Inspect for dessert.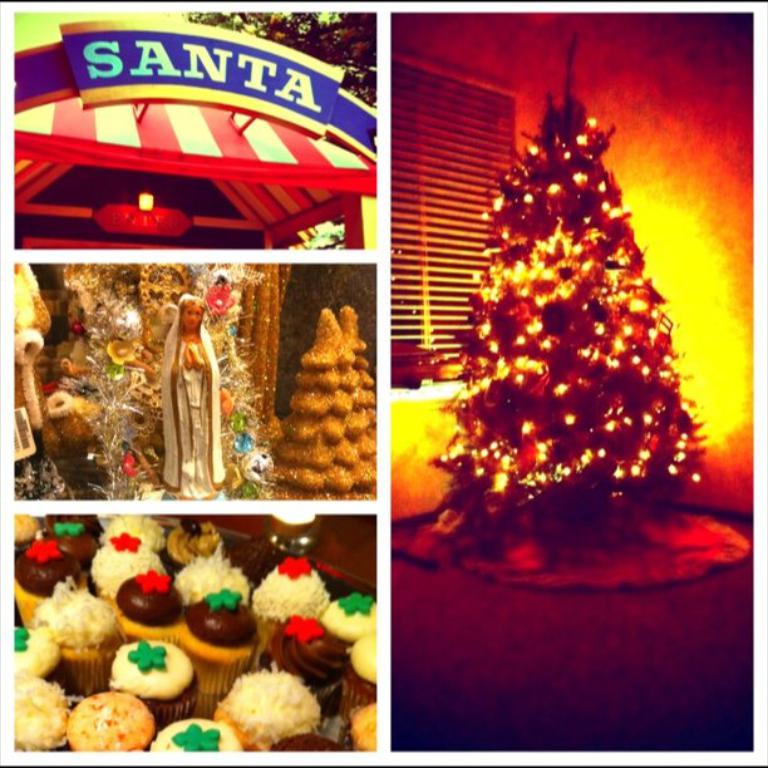
Inspection: bbox(252, 560, 331, 636).
